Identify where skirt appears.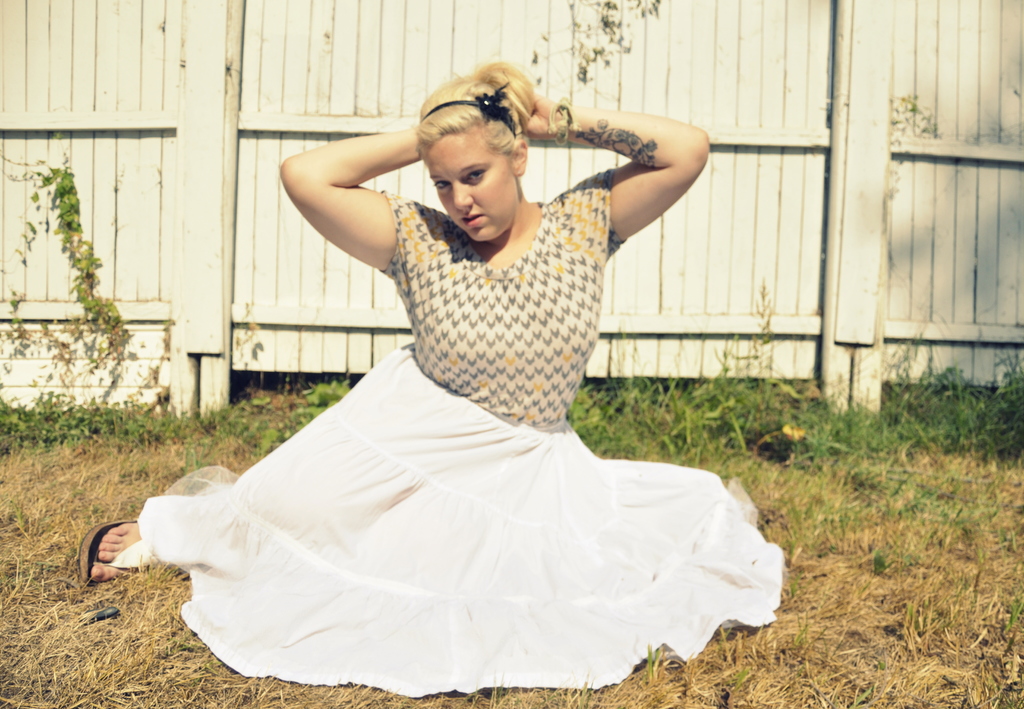
Appears at box=[138, 343, 785, 696].
